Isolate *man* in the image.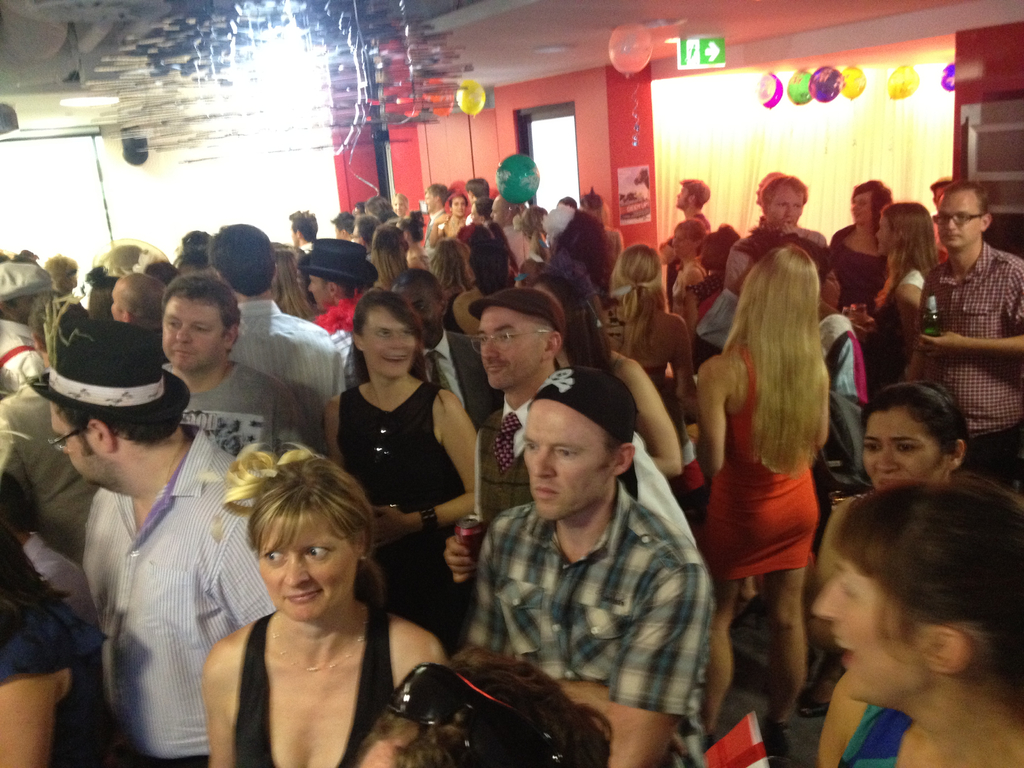
Isolated region: 716/167/835/298.
